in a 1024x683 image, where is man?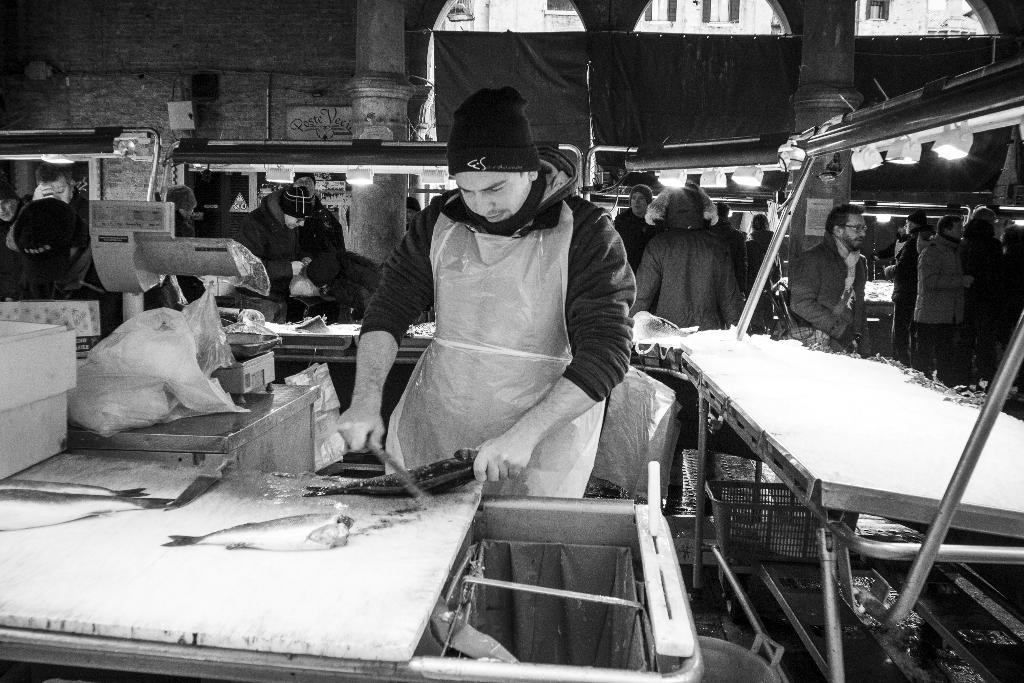
detection(612, 181, 656, 271).
